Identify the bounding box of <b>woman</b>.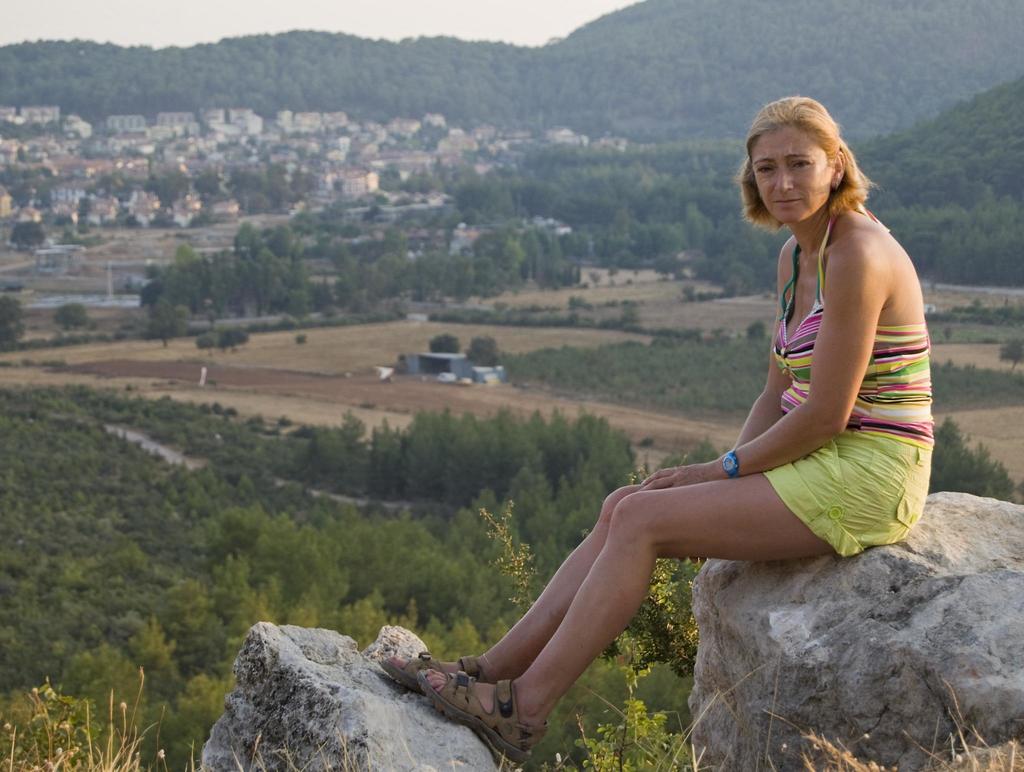
(x1=406, y1=108, x2=891, y2=741).
